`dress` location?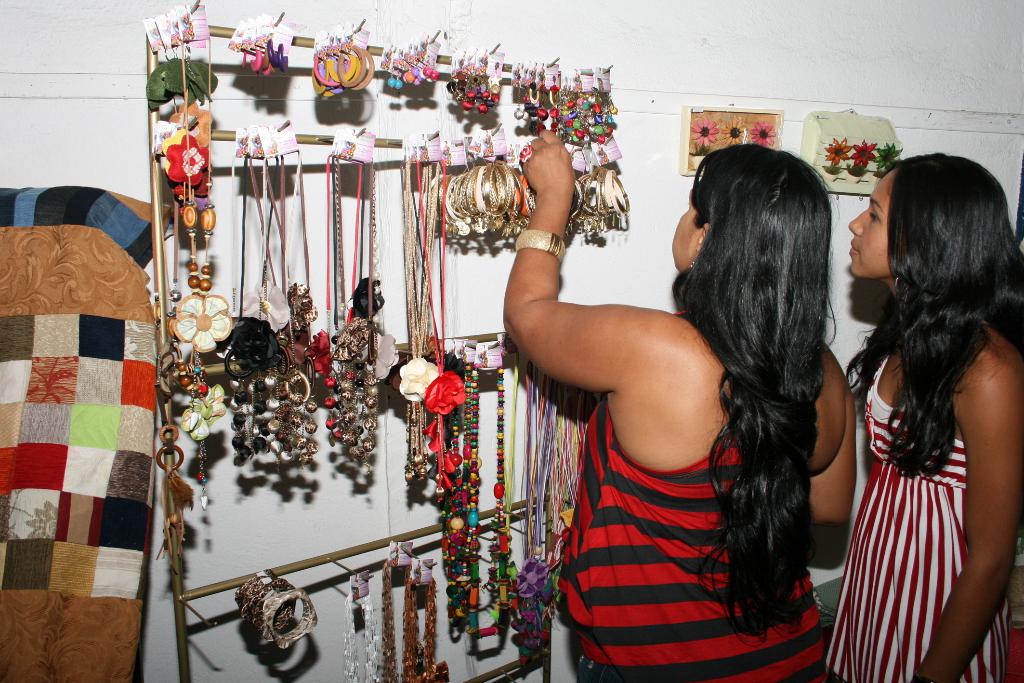
{"x1": 817, "y1": 347, "x2": 1020, "y2": 682}
